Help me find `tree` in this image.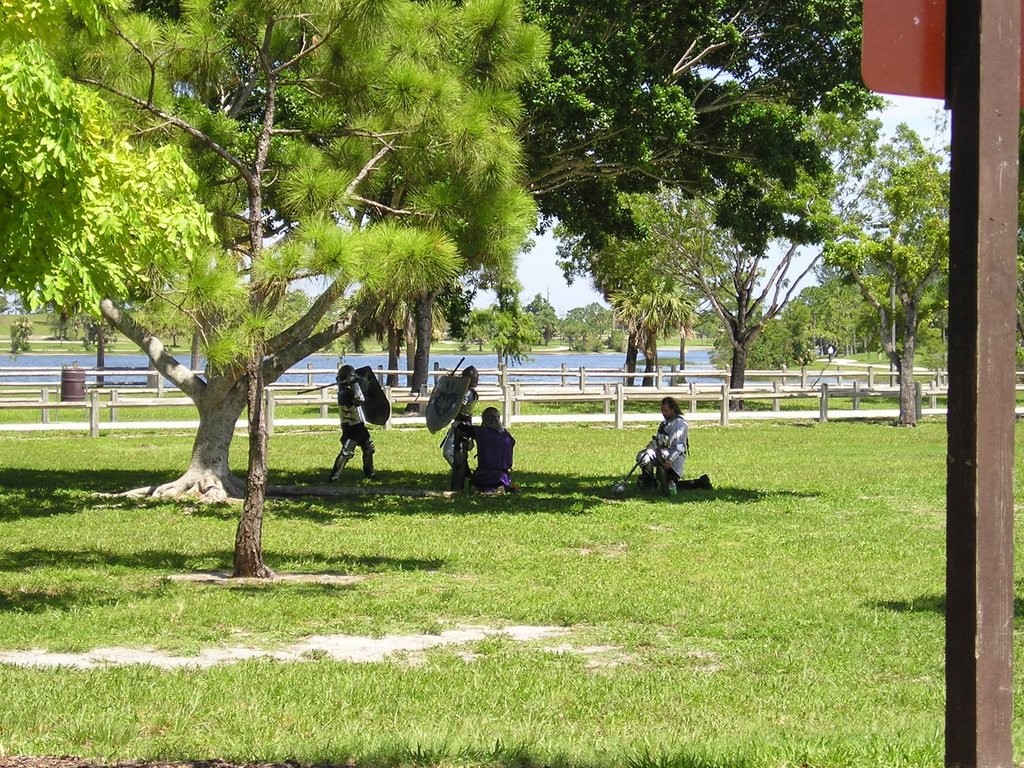
Found it: rect(614, 51, 898, 419).
